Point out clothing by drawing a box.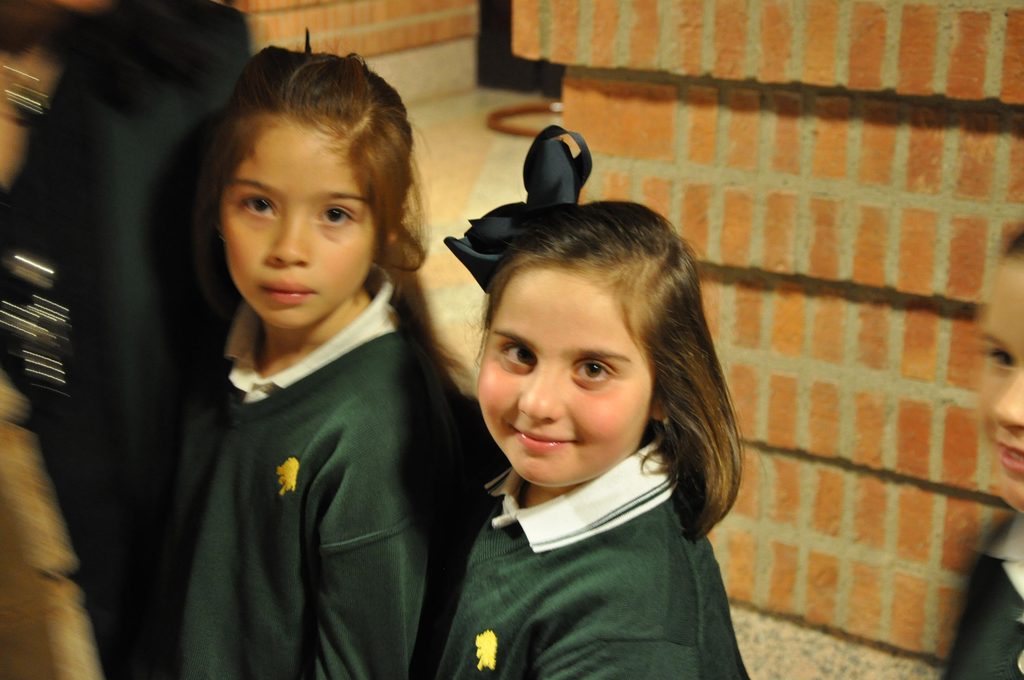
[942, 513, 1023, 679].
